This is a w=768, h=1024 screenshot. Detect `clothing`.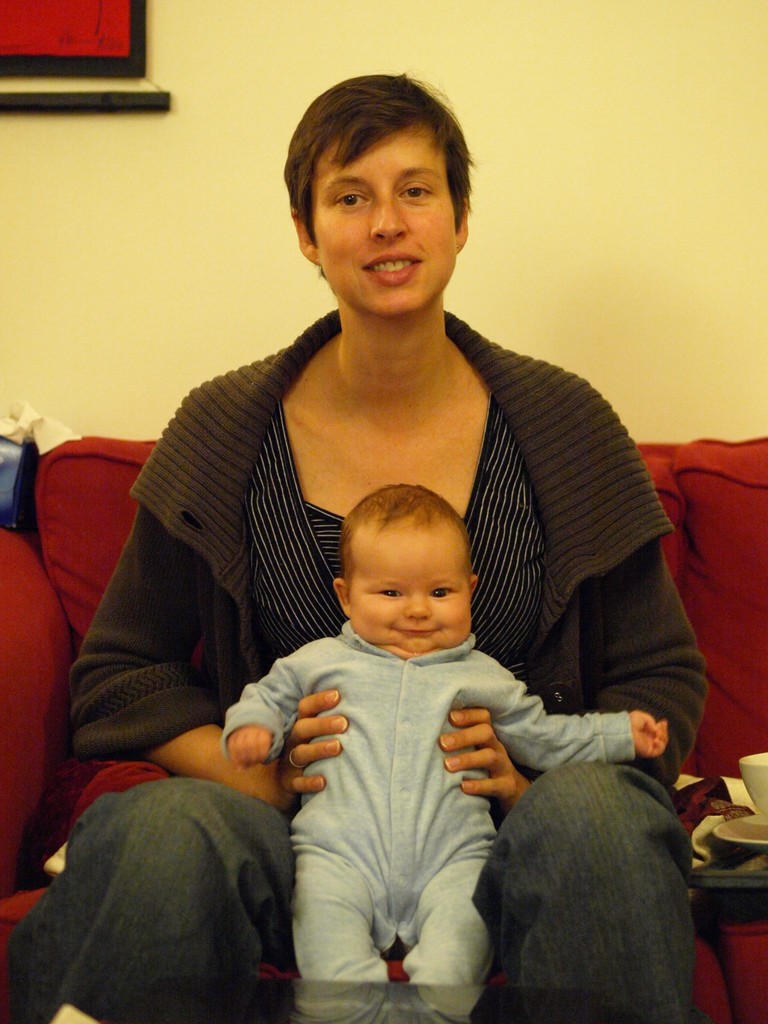
rect(244, 543, 566, 1001).
